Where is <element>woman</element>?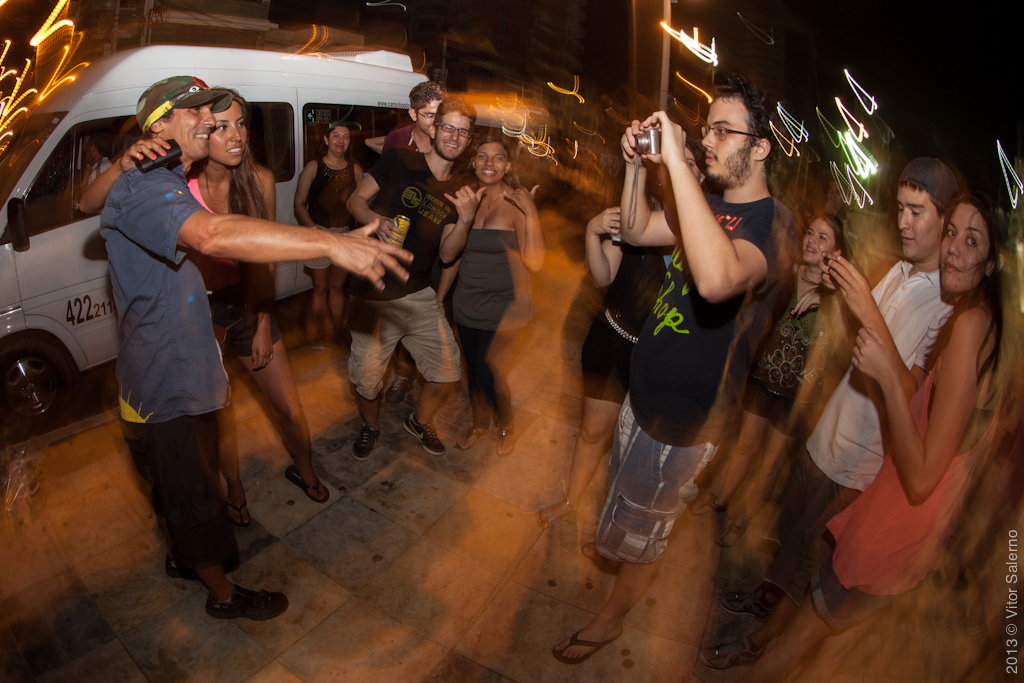
detection(292, 123, 364, 336).
